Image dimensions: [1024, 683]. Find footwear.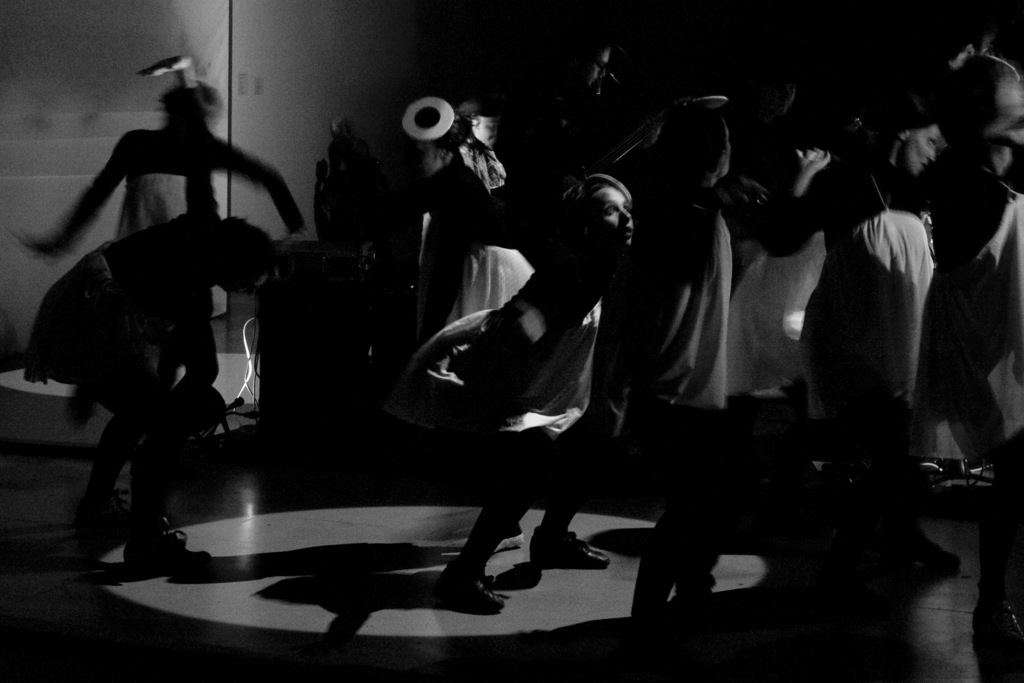
region(123, 534, 209, 568).
